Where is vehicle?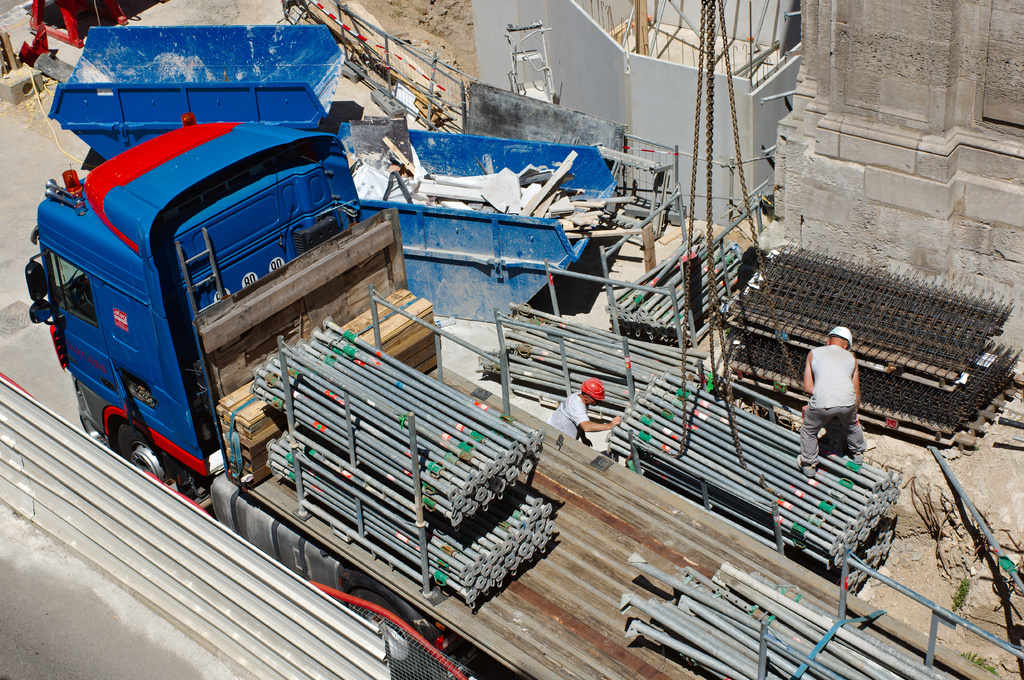
bbox(24, 109, 1023, 679).
